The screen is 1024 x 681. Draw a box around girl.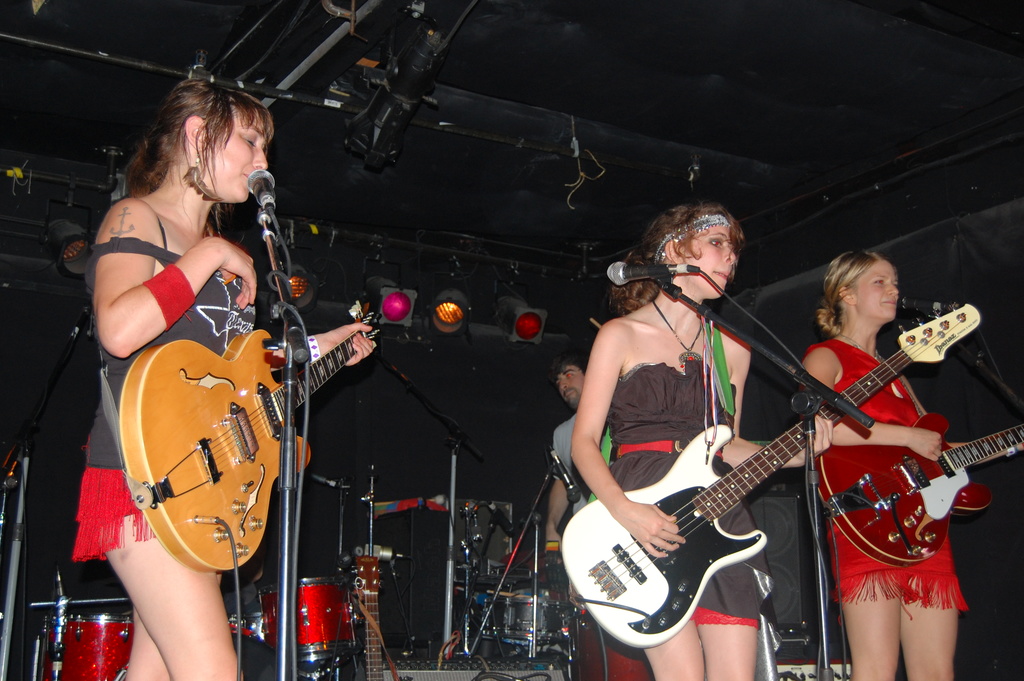
[x1=801, y1=249, x2=1023, y2=680].
